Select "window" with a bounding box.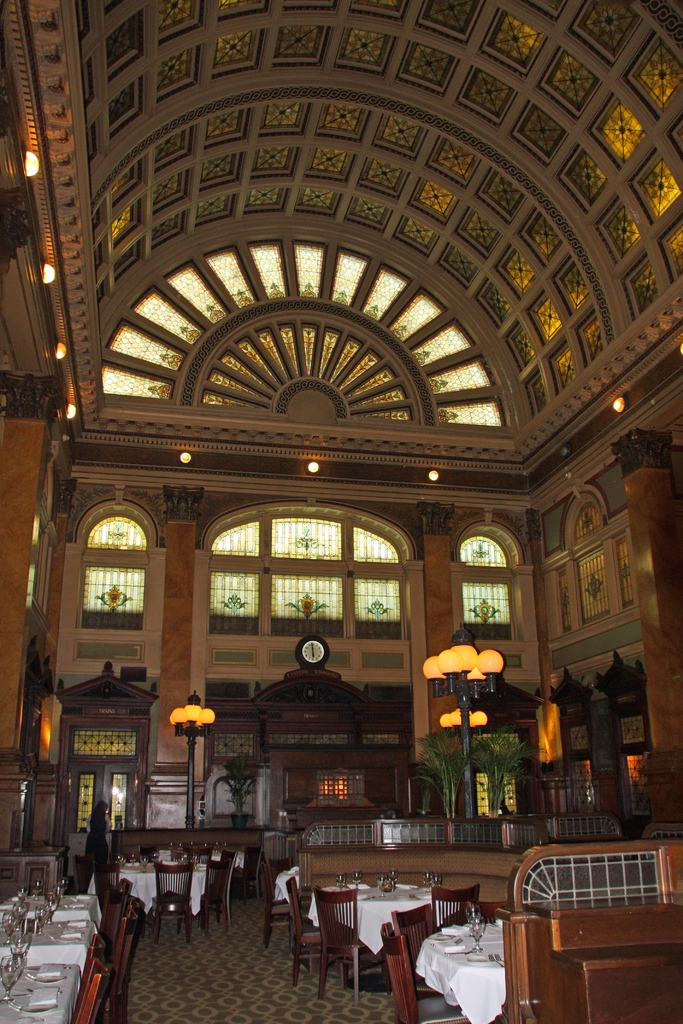
<region>204, 504, 413, 628</region>.
